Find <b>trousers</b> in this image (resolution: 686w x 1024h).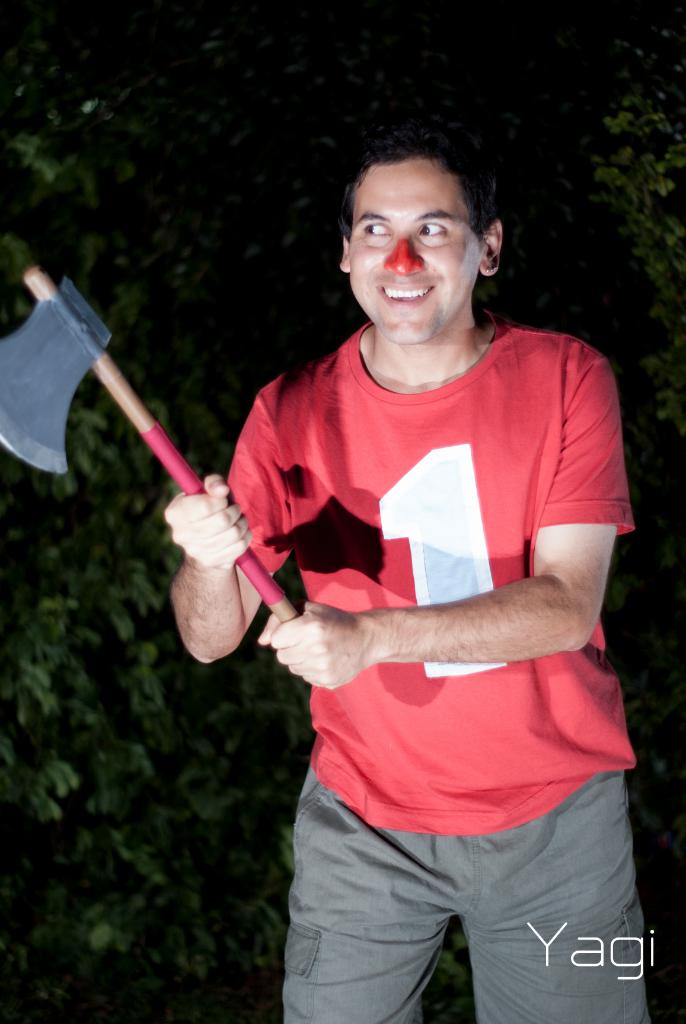
rect(338, 815, 610, 1009).
